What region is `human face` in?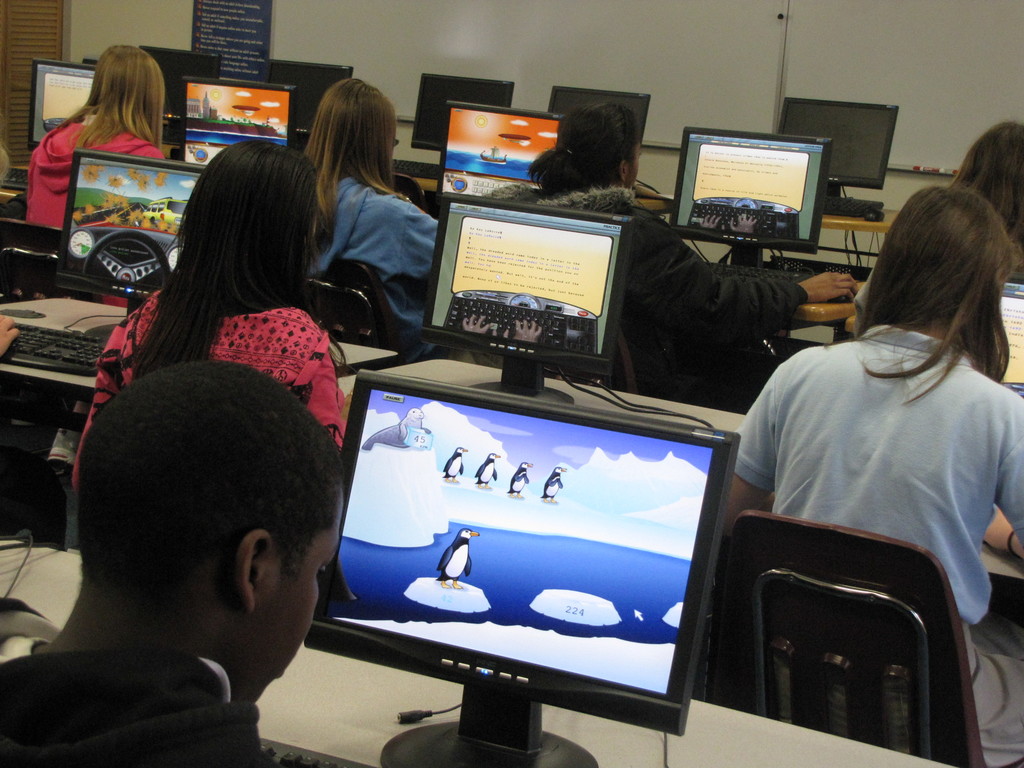
bbox(237, 486, 344, 710).
